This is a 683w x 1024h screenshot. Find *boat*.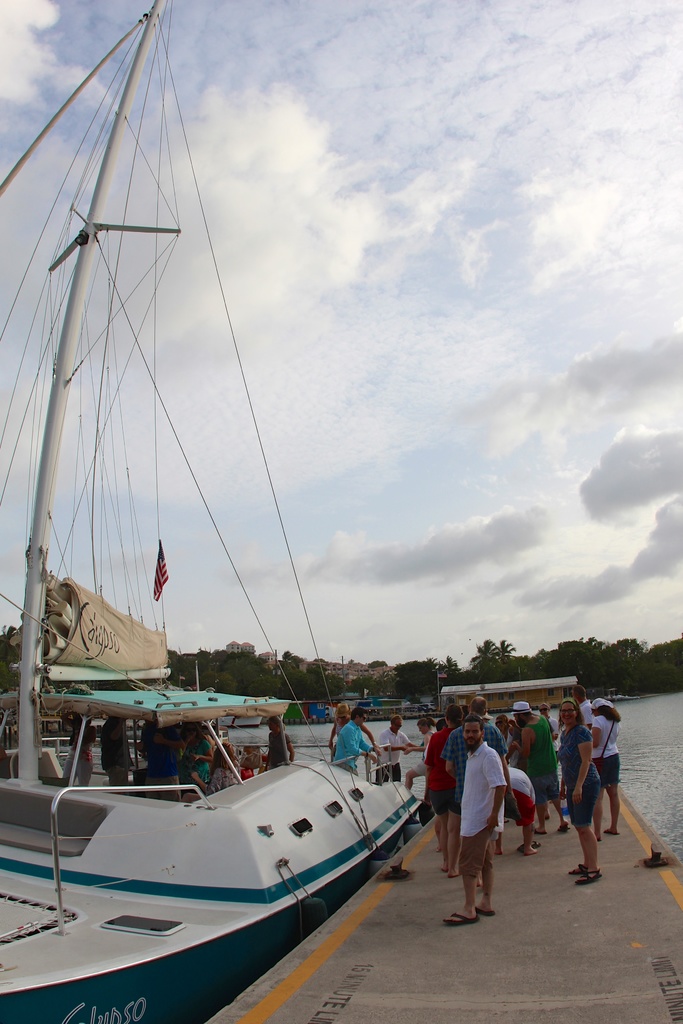
Bounding box: 436/671/578/719.
